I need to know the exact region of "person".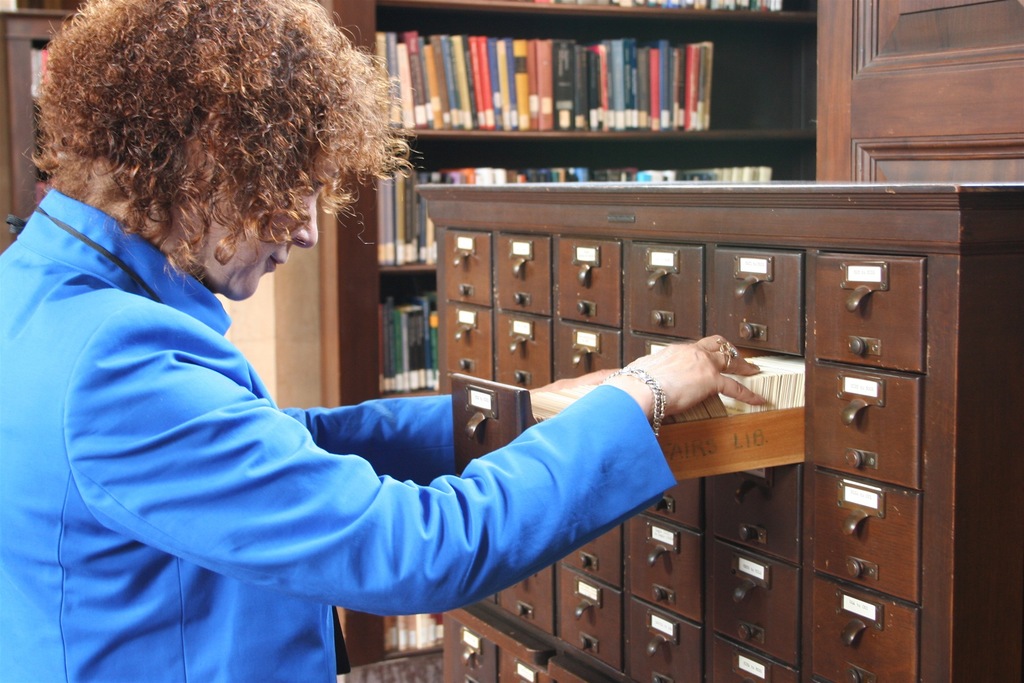
Region: (0, 0, 775, 682).
